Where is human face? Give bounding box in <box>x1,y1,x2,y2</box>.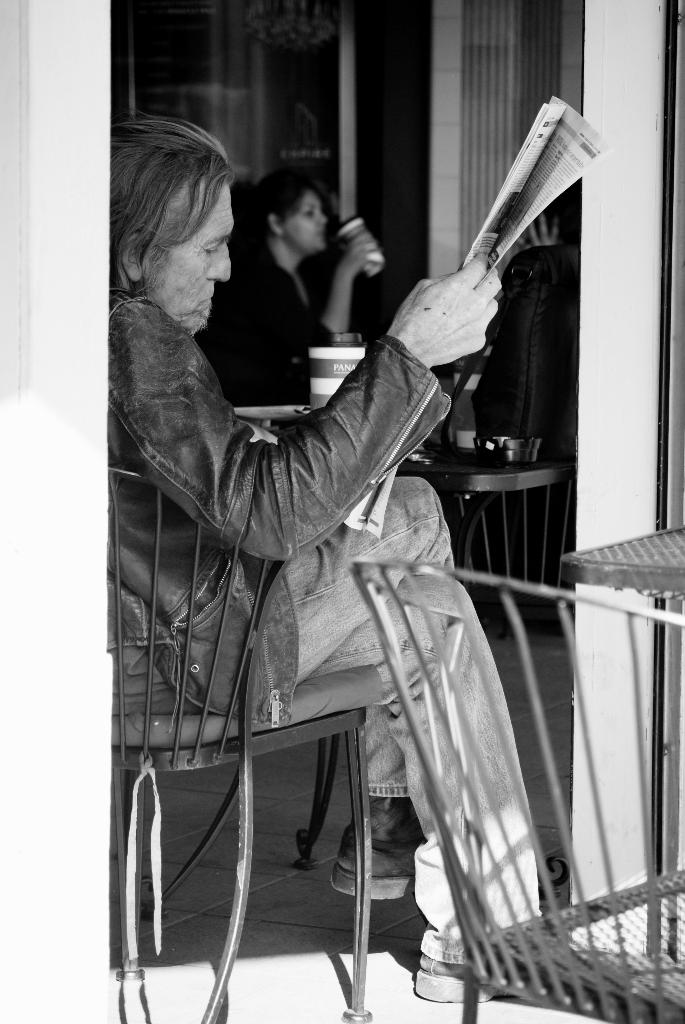
<box>288,190,320,248</box>.
